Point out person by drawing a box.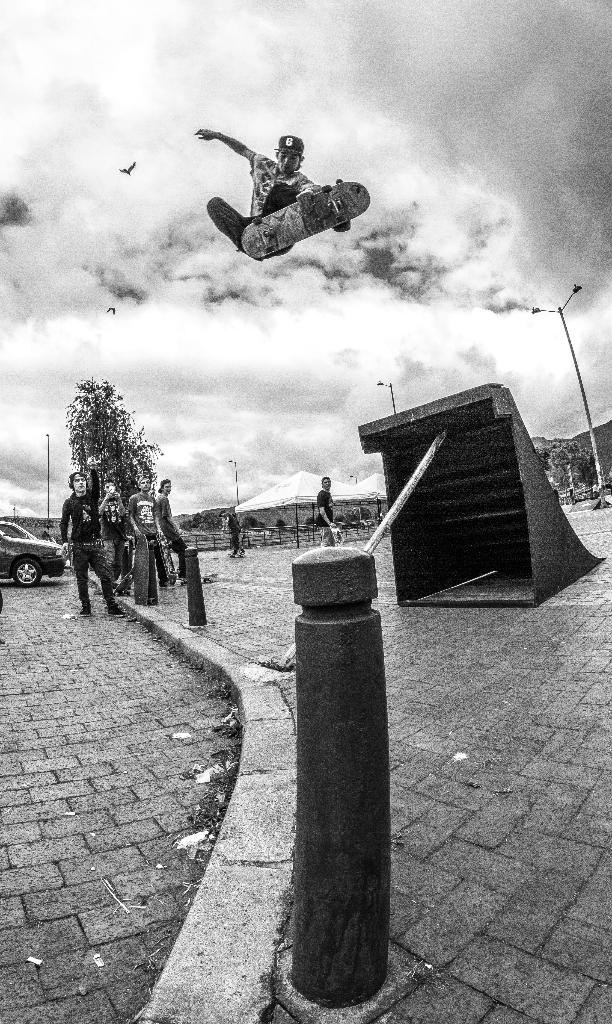
156/481/188/579.
